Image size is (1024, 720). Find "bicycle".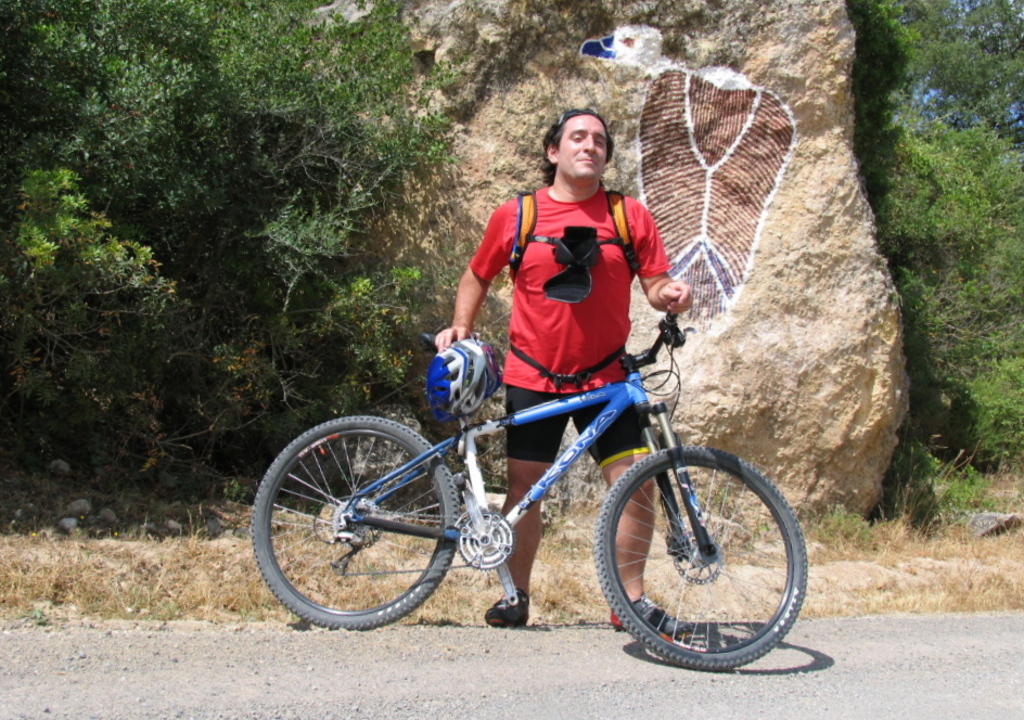
(x1=264, y1=308, x2=794, y2=646).
